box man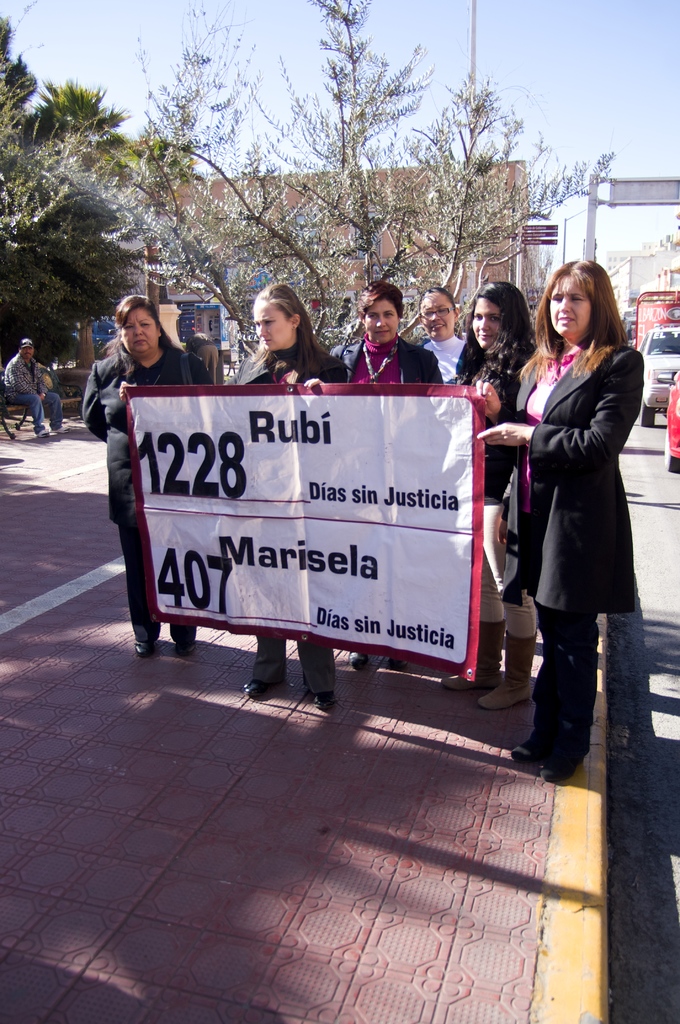
l=0, t=339, r=62, b=437
